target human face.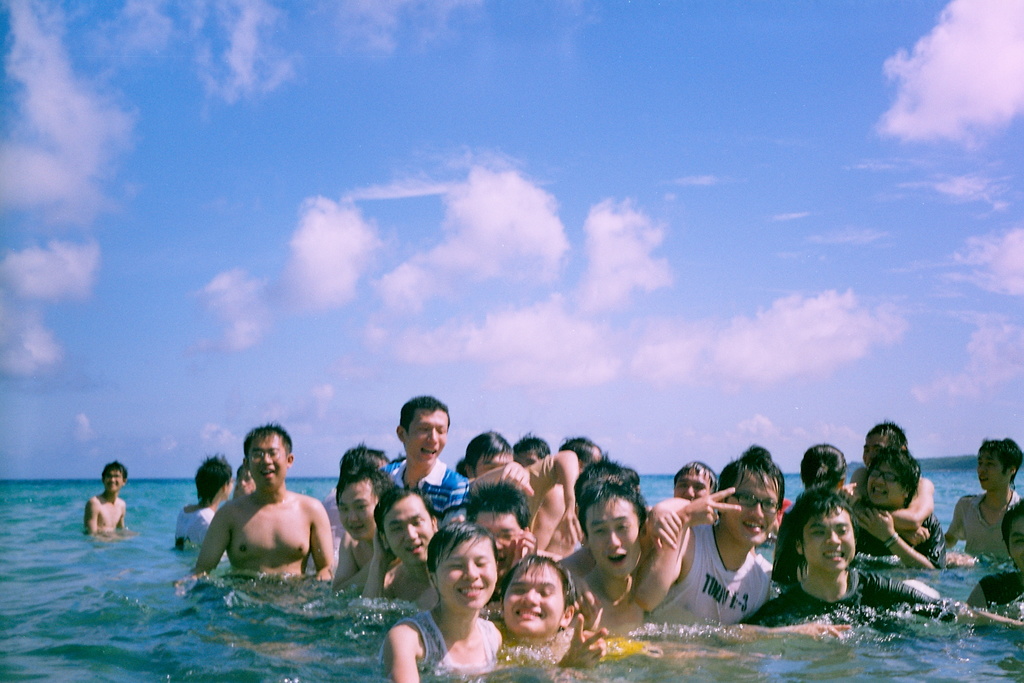
Target region: BBox(588, 491, 644, 570).
